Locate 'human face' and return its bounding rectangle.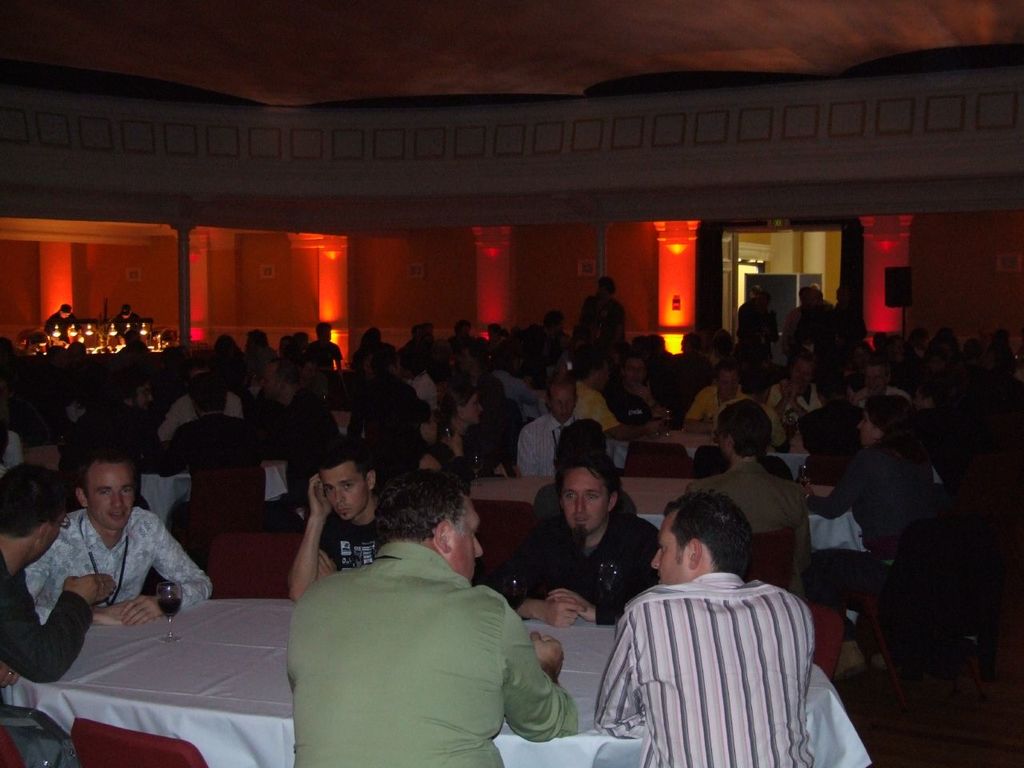
(450, 494, 483, 582).
